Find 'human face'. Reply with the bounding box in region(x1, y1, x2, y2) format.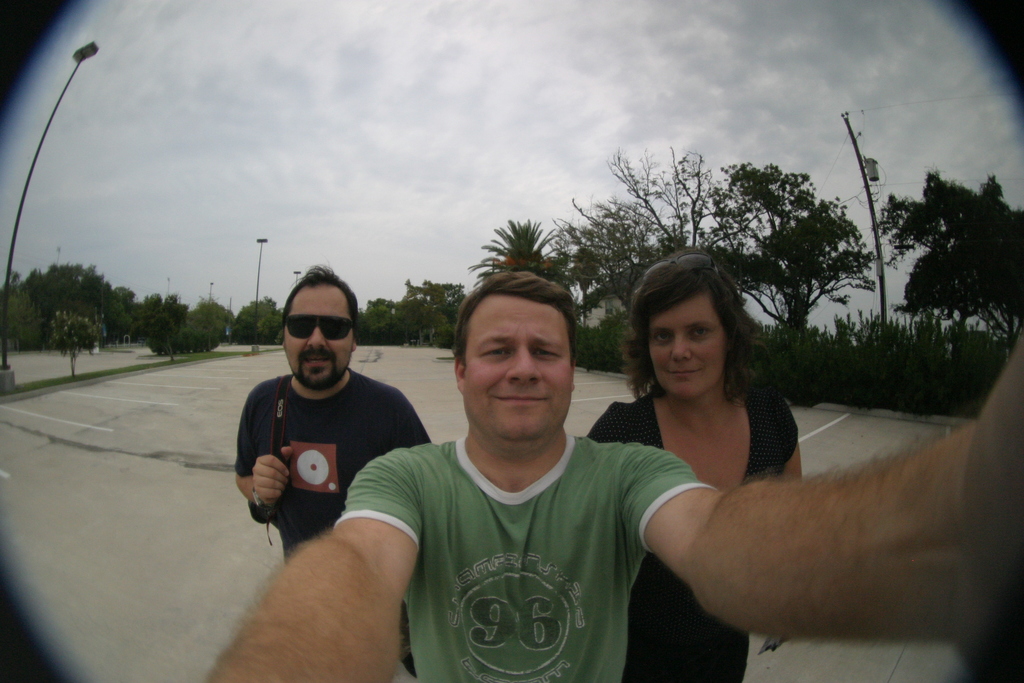
region(282, 281, 356, 388).
